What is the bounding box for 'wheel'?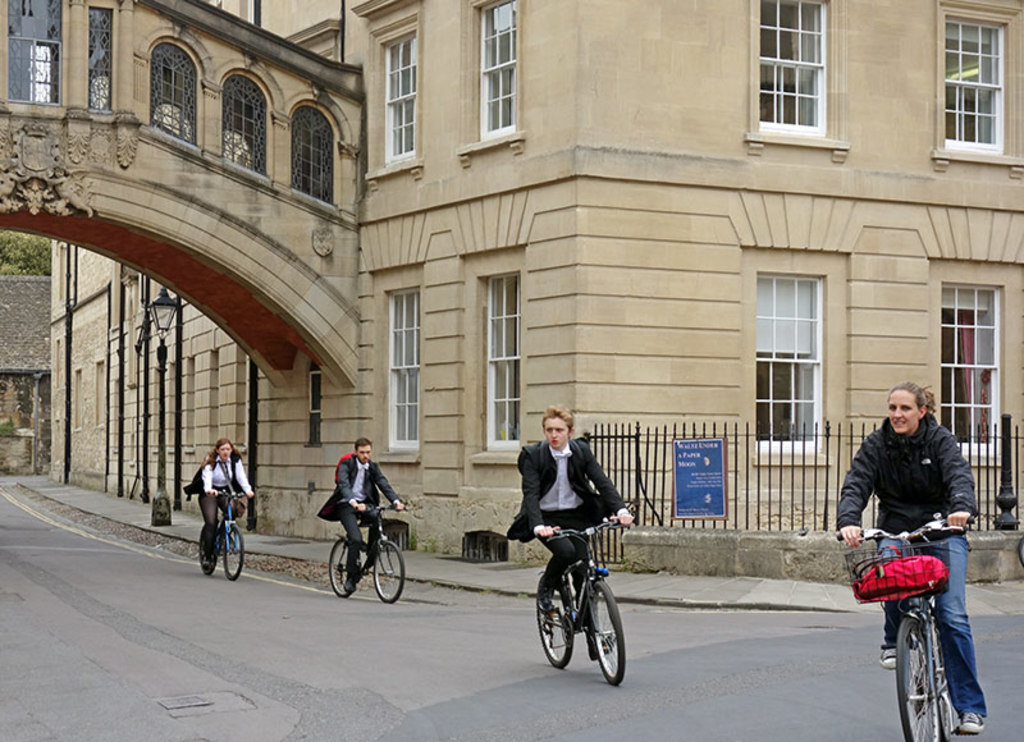
<box>588,577,625,682</box>.
